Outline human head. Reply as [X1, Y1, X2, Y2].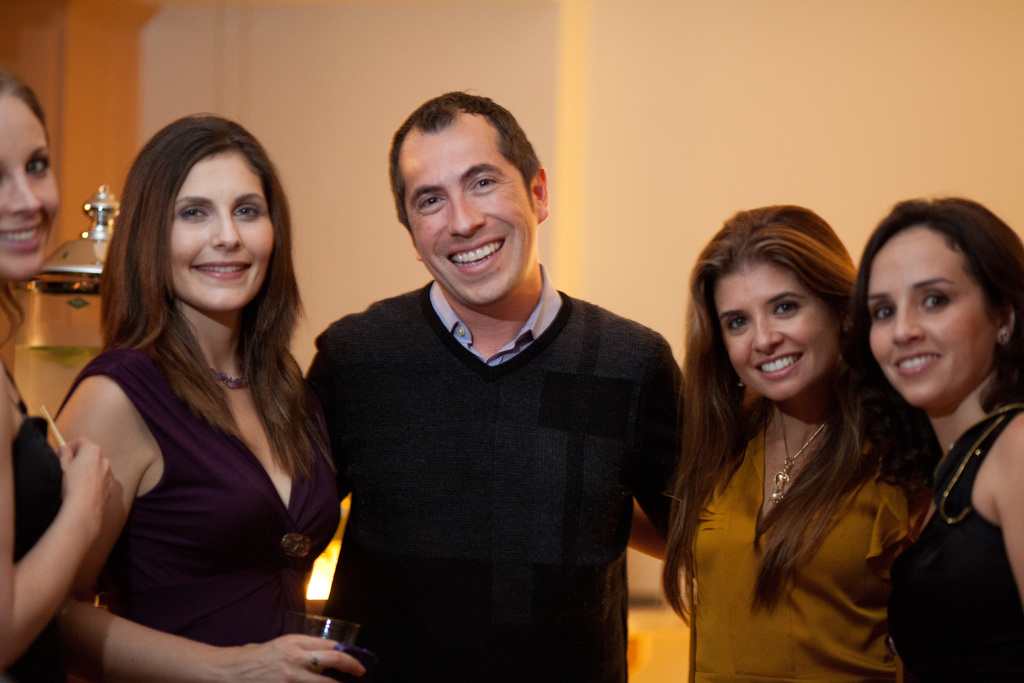
[0, 69, 63, 288].
